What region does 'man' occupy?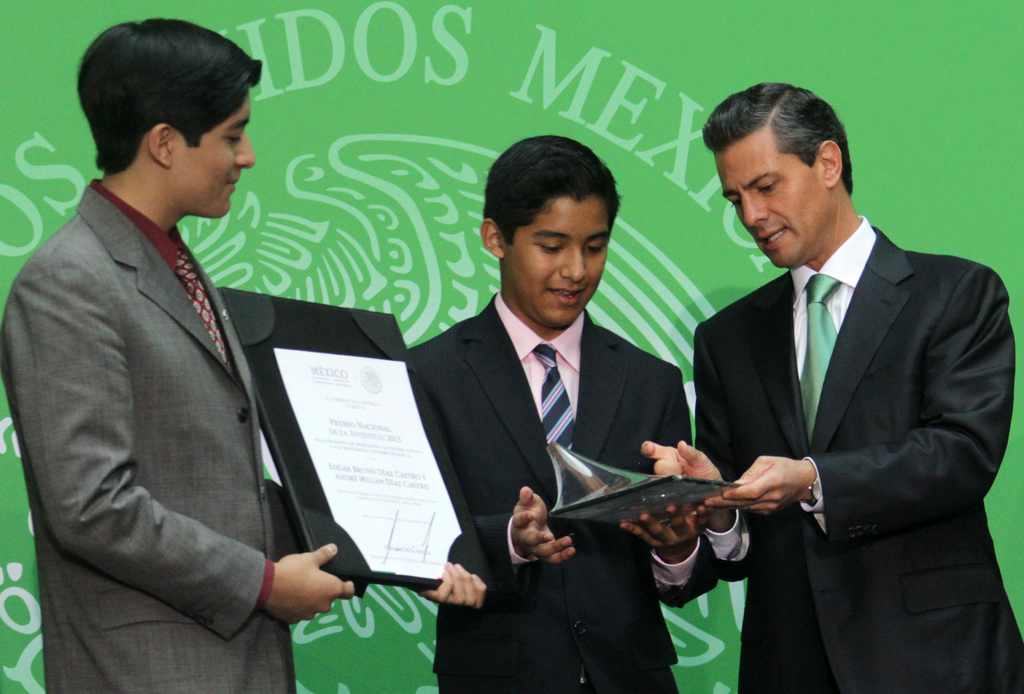
670,84,1012,670.
